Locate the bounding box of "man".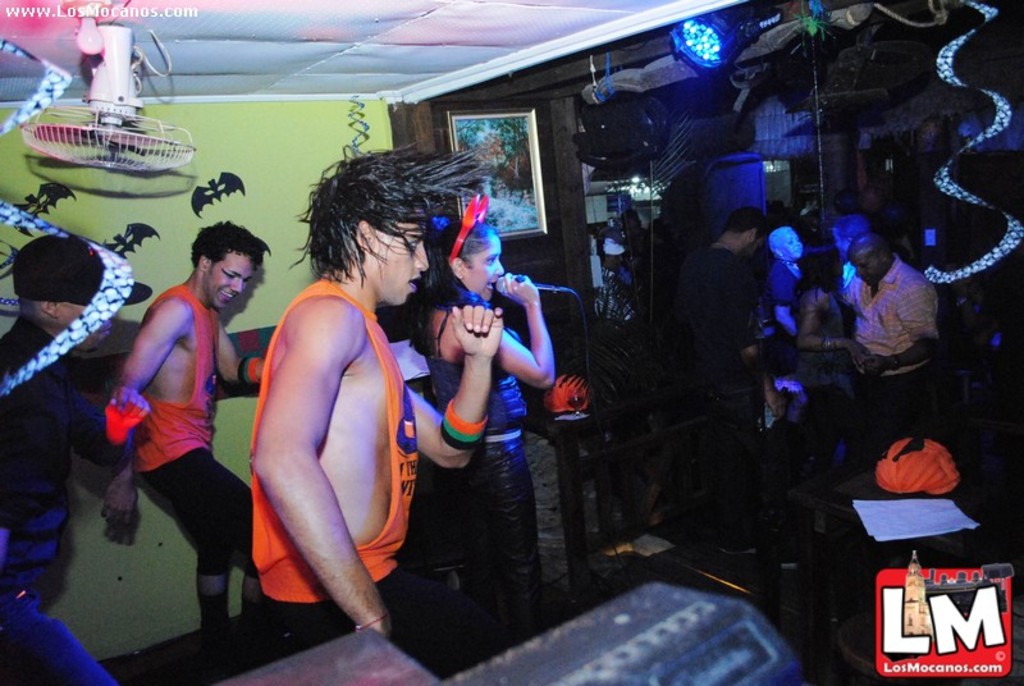
Bounding box: <region>676, 207, 781, 550</region>.
